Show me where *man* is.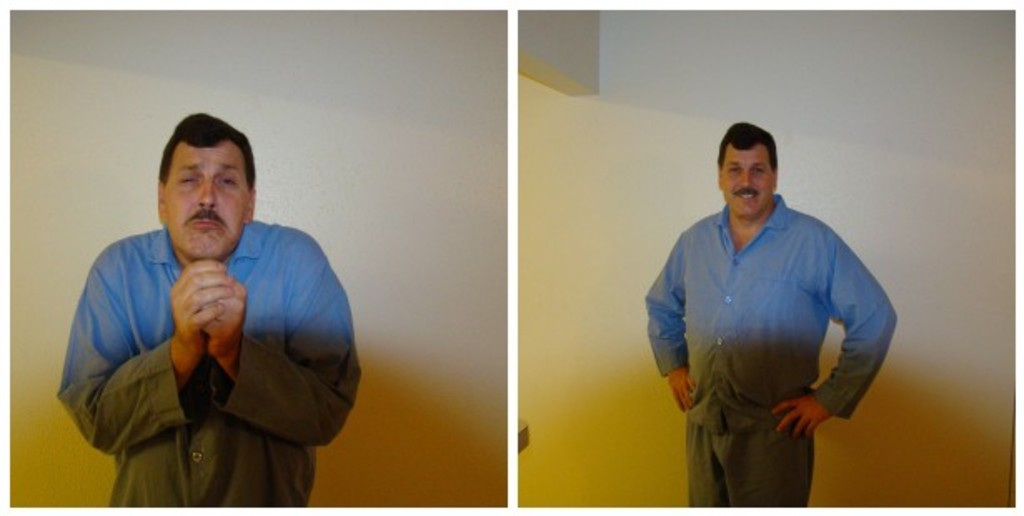
*man* is at 644/122/901/508.
